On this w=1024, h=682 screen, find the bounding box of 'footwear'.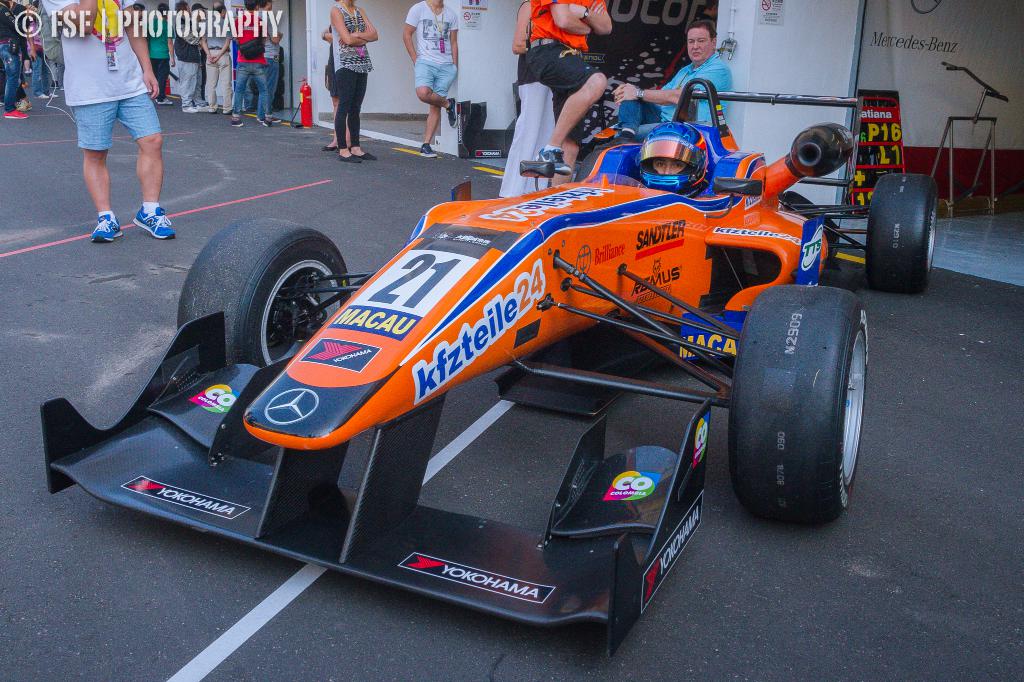
Bounding box: bbox=(230, 116, 241, 127).
